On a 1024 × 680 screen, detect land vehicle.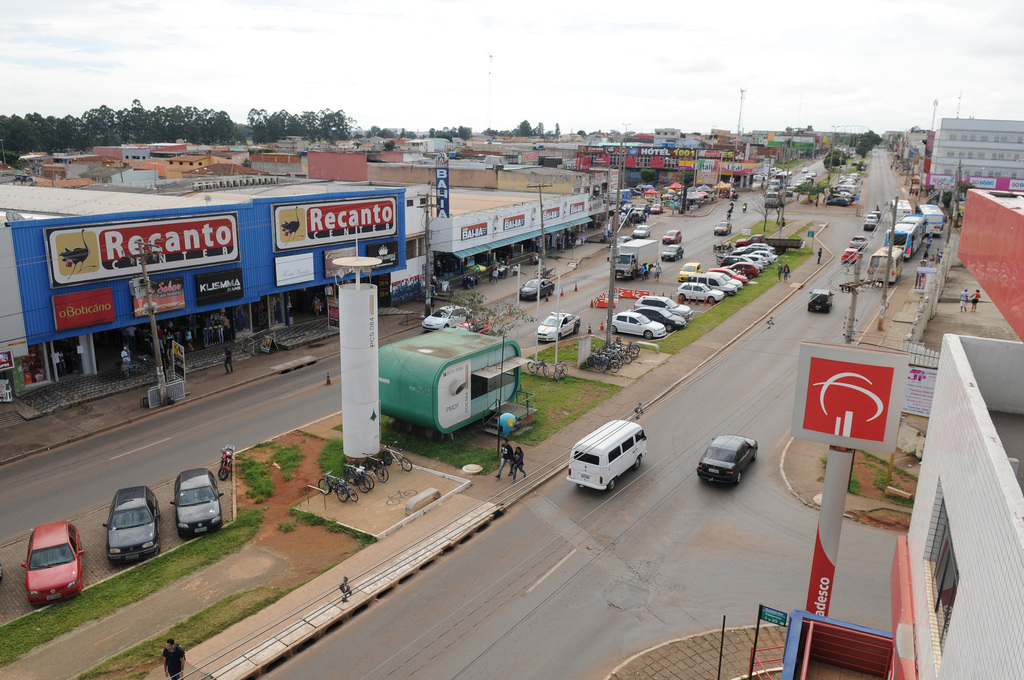
<bbox>608, 309, 670, 341</bbox>.
